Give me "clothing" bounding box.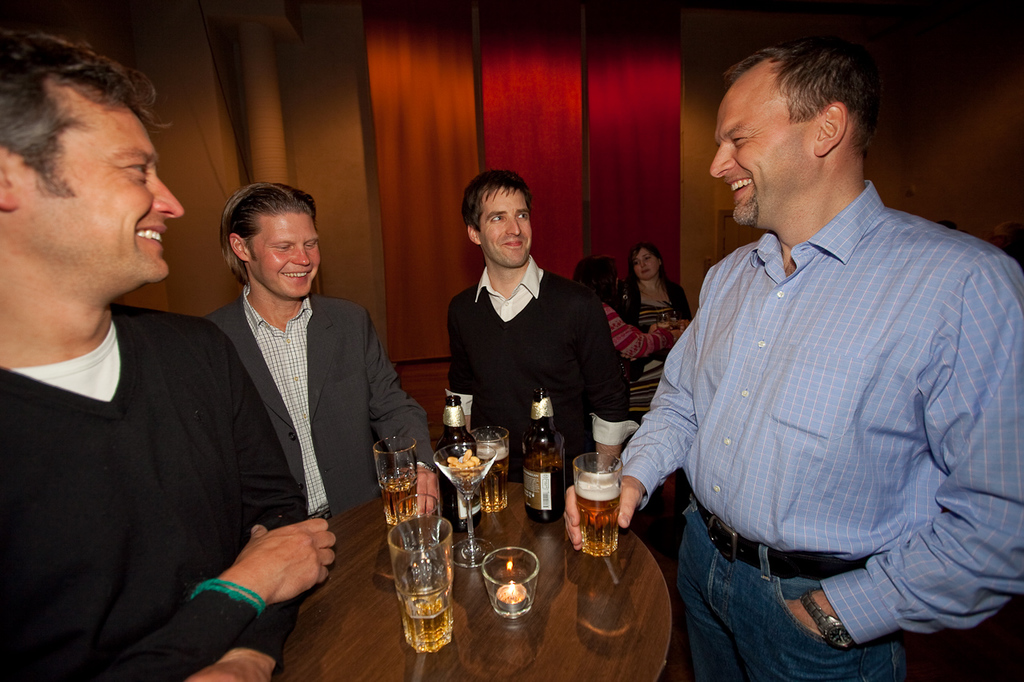
bbox(446, 255, 625, 488).
